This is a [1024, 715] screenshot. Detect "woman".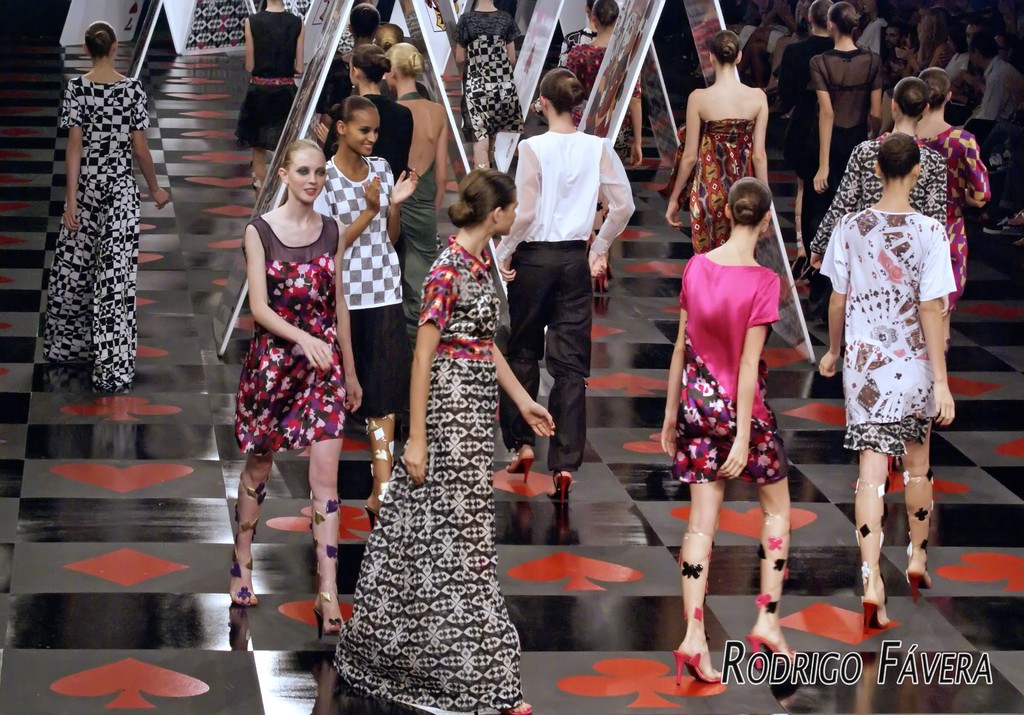
l=333, t=170, r=557, b=714.
